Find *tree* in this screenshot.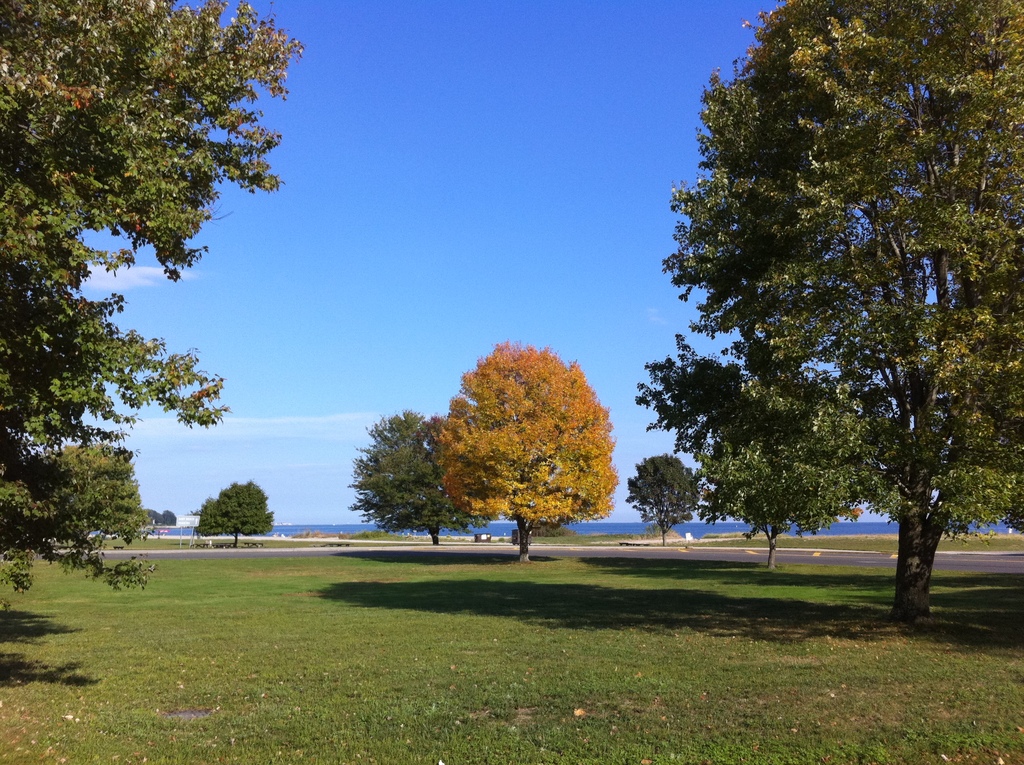
The bounding box for *tree* is box(435, 337, 620, 561).
